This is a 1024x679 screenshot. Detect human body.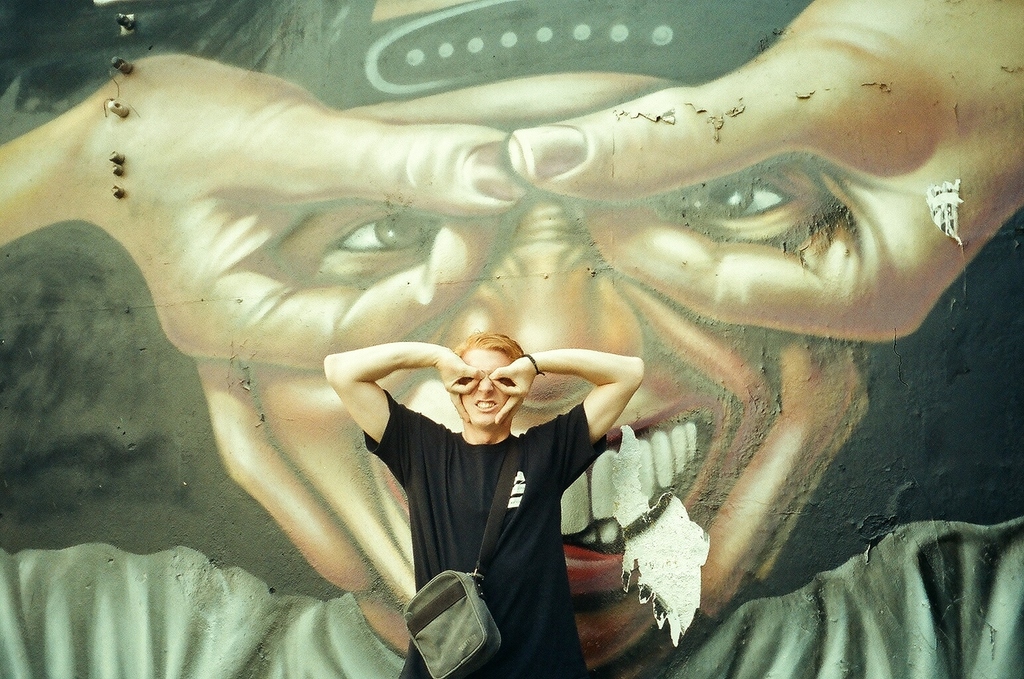
(0,0,1023,678).
